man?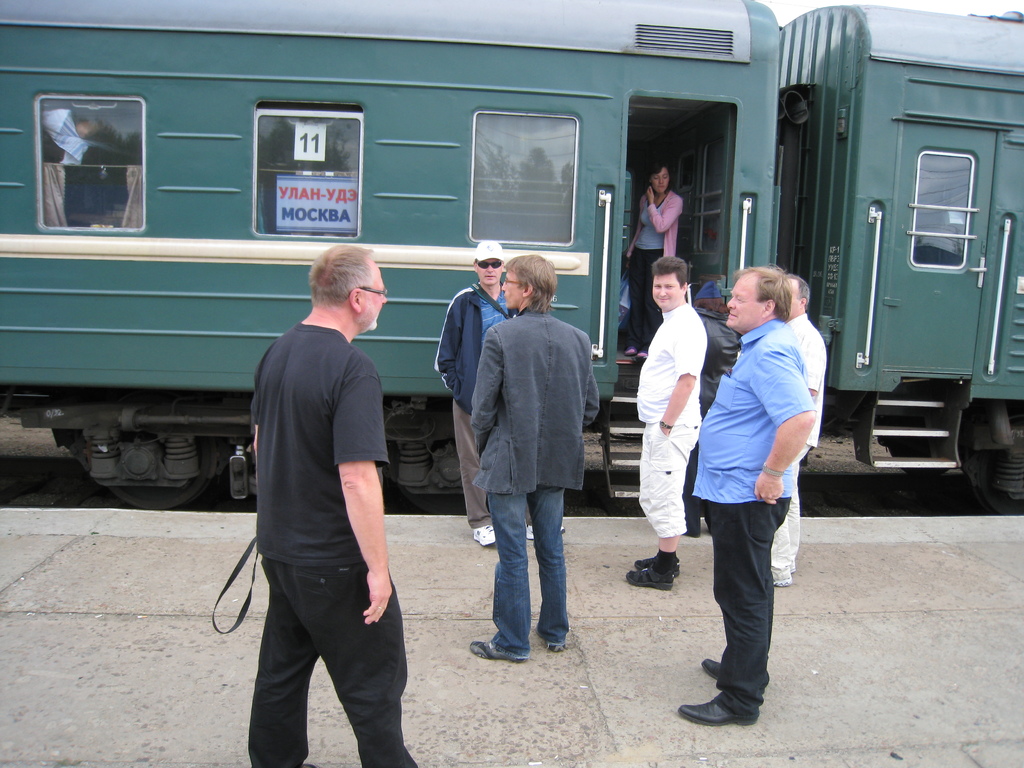
box(622, 253, 708, 588)
